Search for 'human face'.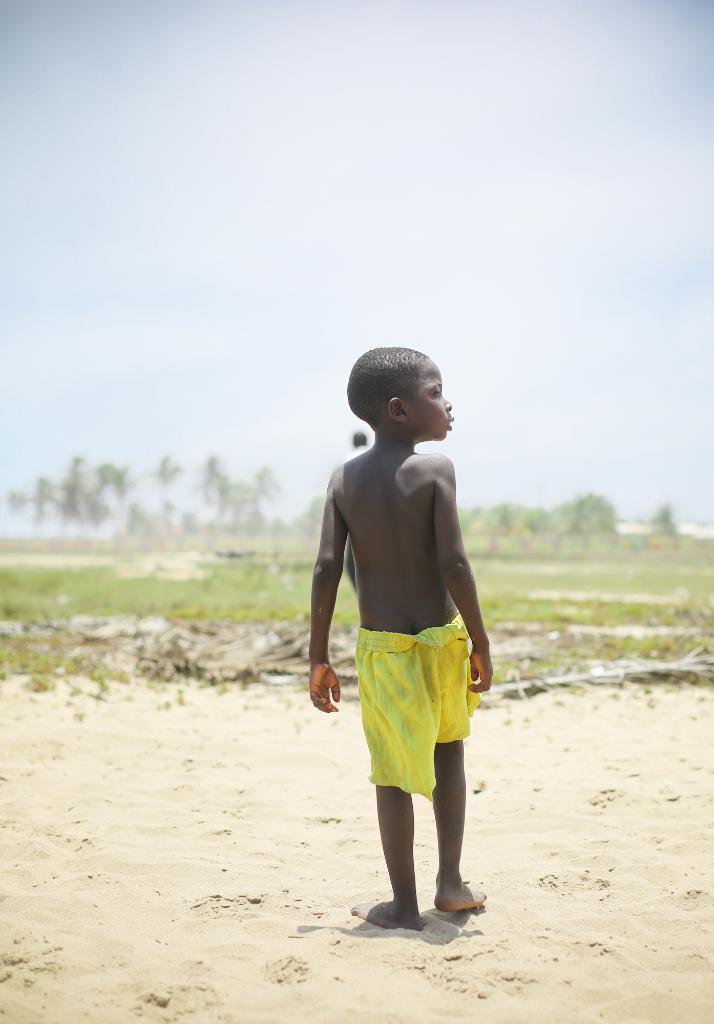
Found at x1=400 y1=357 x2=454 y2=440.
